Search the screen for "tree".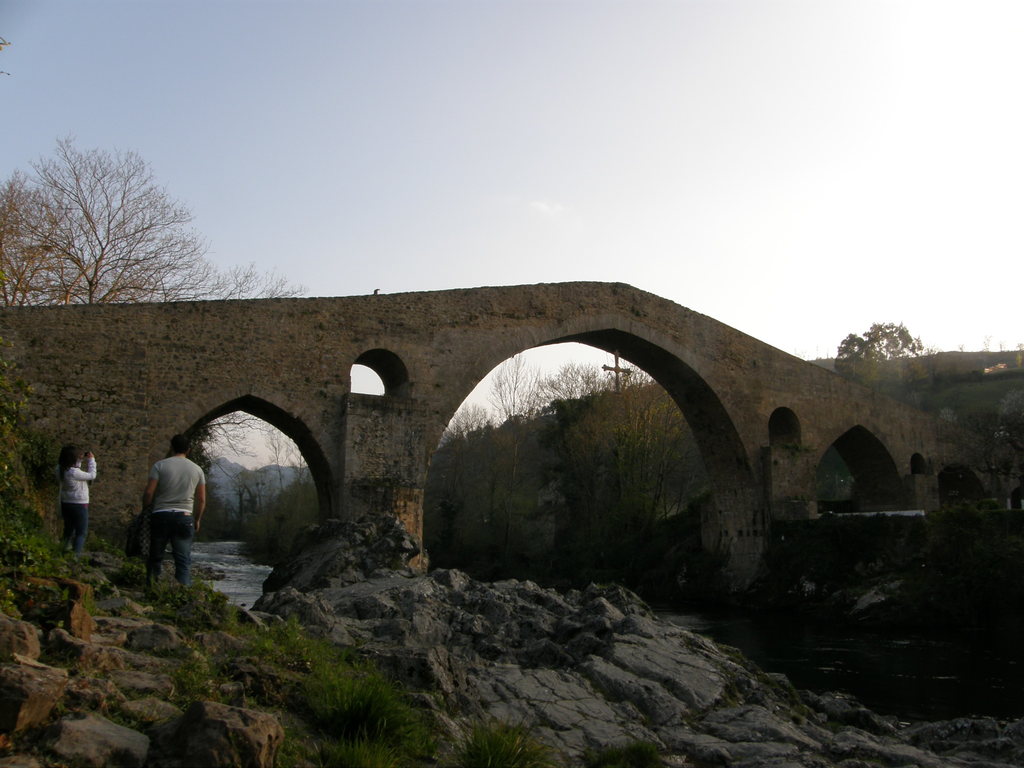
Found at left=28, top=142, right=218, bottom=309.
